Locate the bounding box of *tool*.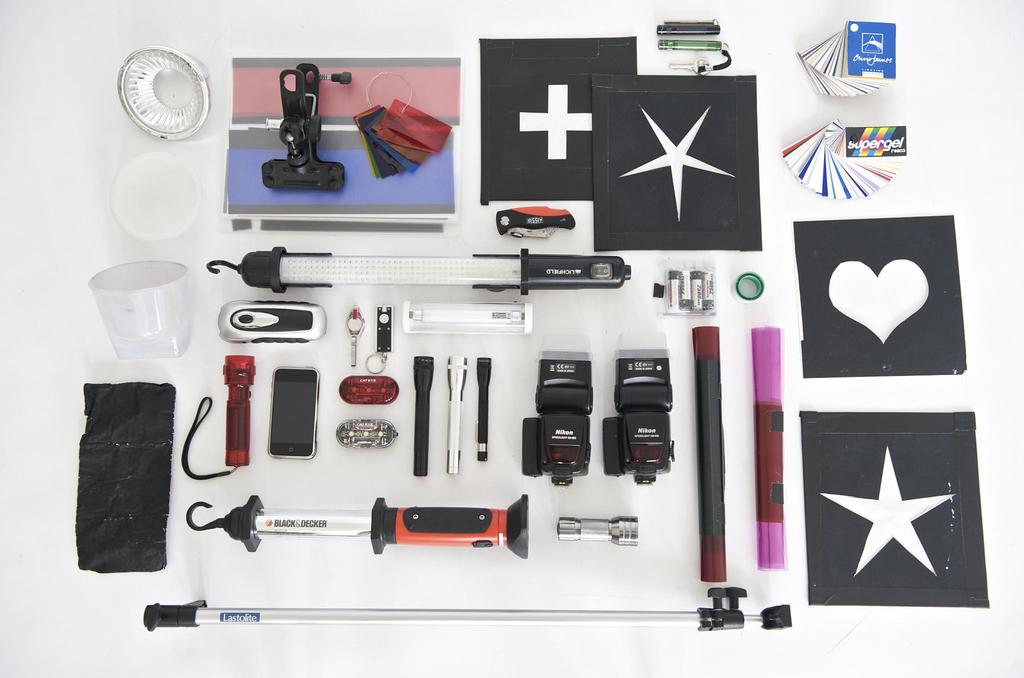
Bounding box: BBox(640, 257, 716, 315).
